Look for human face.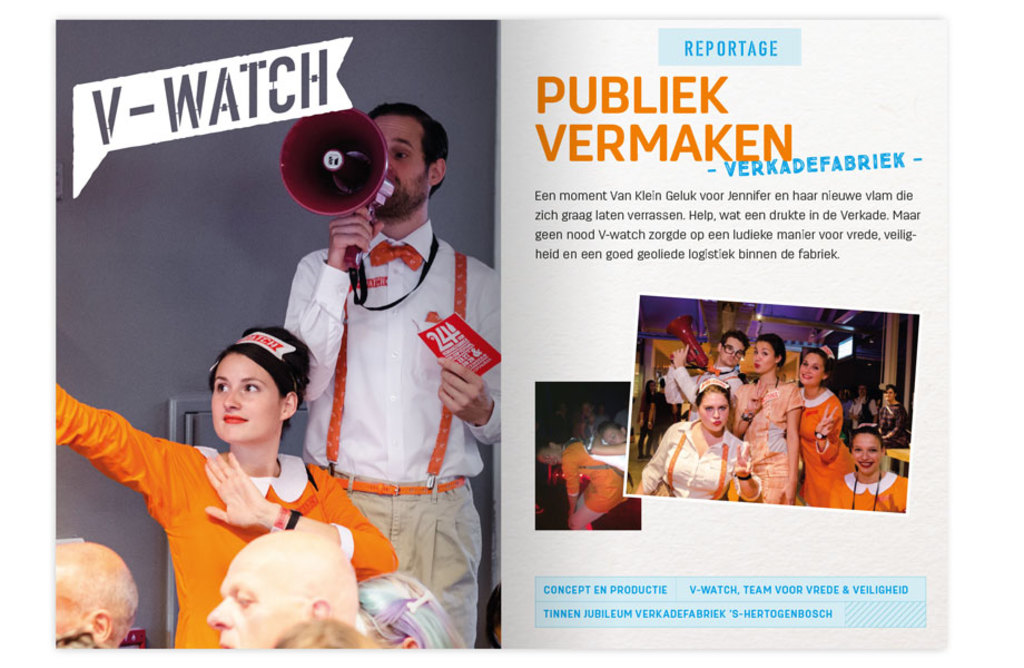
Found: 752, 338, 774, 373.
